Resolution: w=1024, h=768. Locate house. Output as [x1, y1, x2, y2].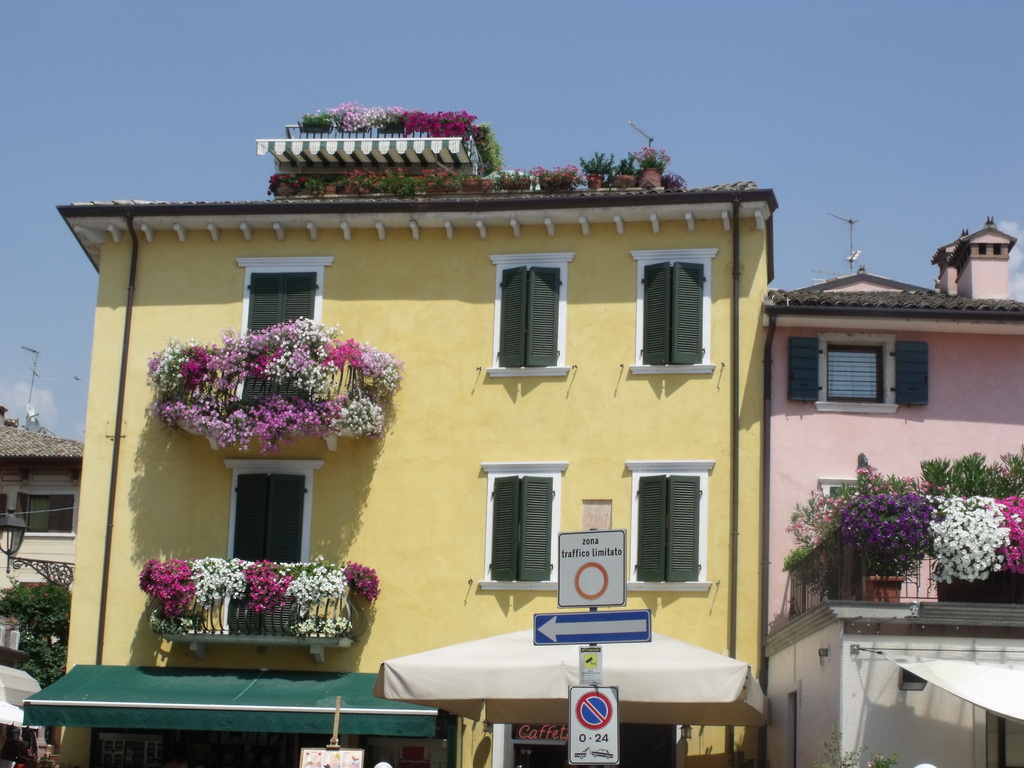
[0, 401, 93, 766].
